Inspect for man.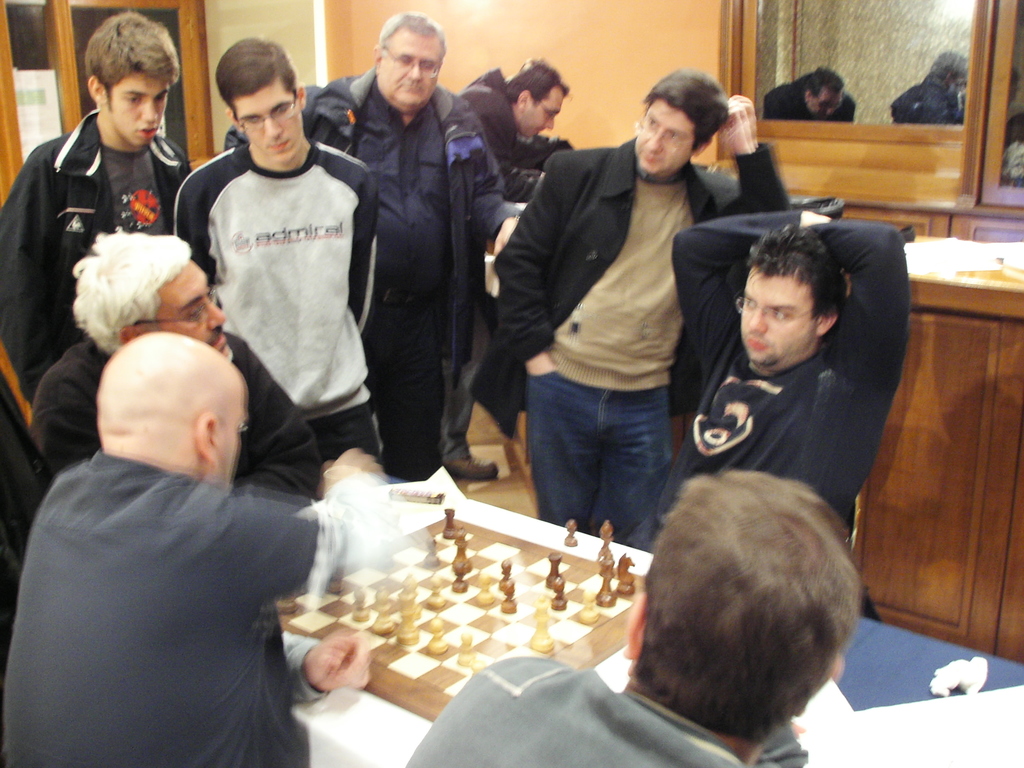
Inspection: 0/4/202/528.
